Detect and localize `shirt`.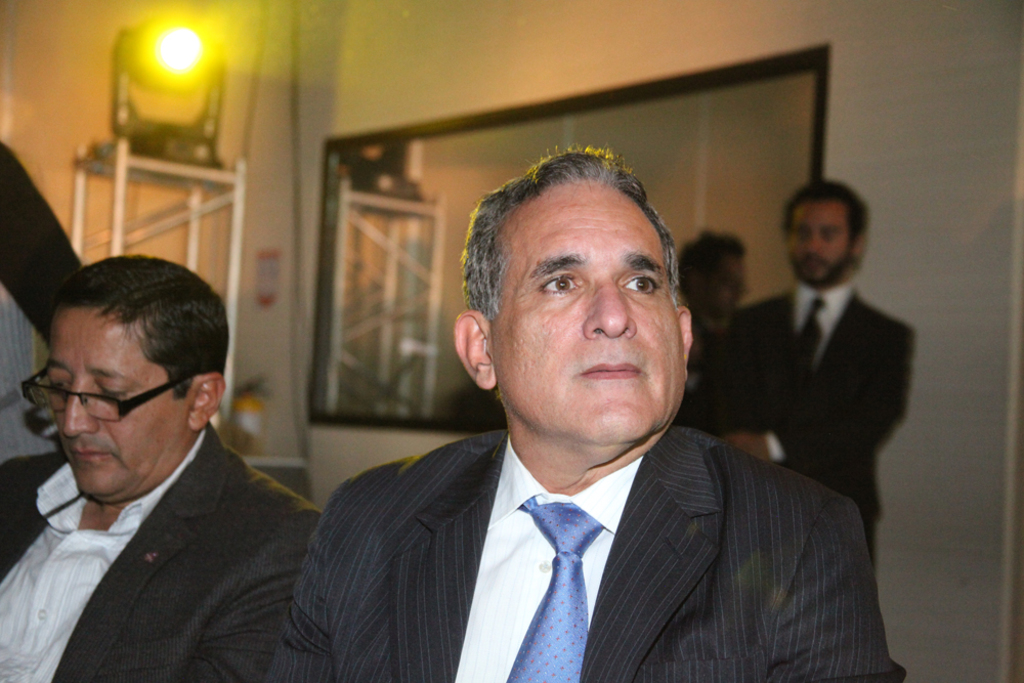
Localized at l=451, t=433, r=643, b=678.
